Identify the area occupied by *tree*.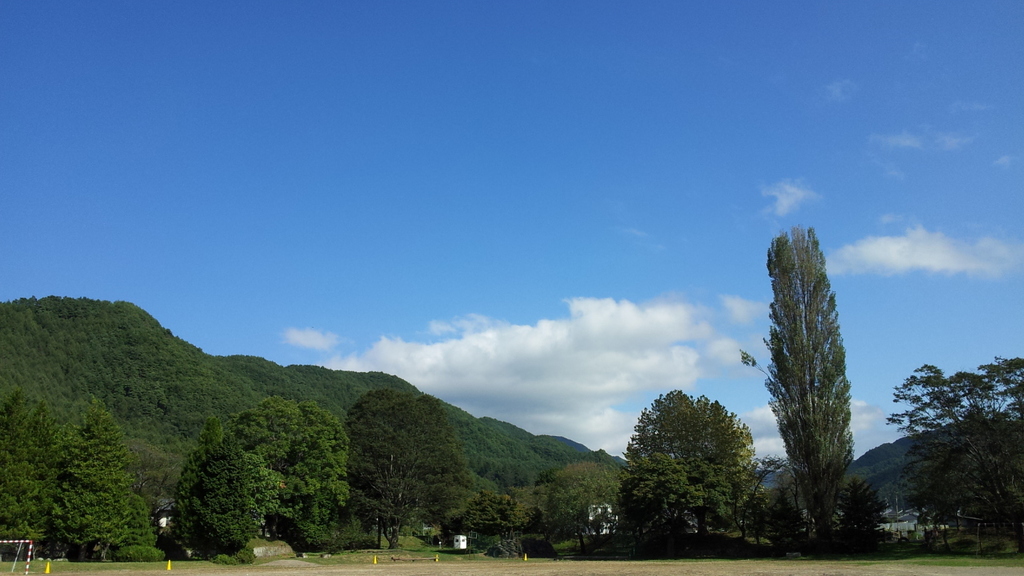
Area: l=182, t=408, r=277, b=558.
